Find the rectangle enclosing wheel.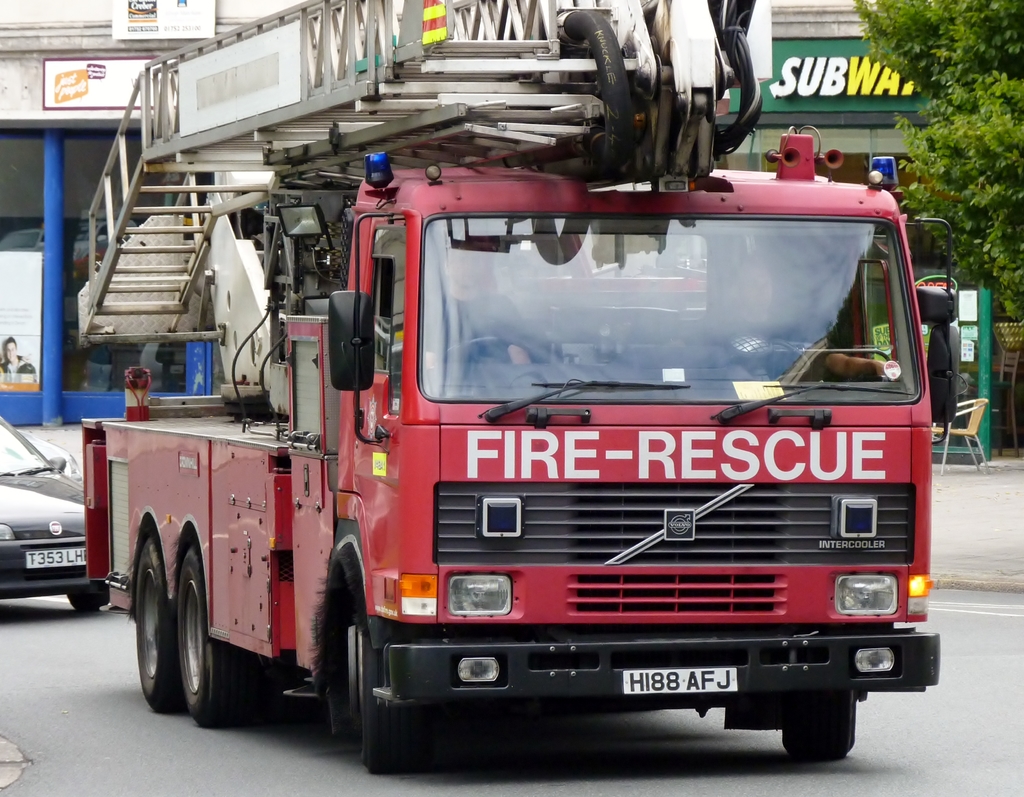
bbox=[172, 546, 253, 730].
